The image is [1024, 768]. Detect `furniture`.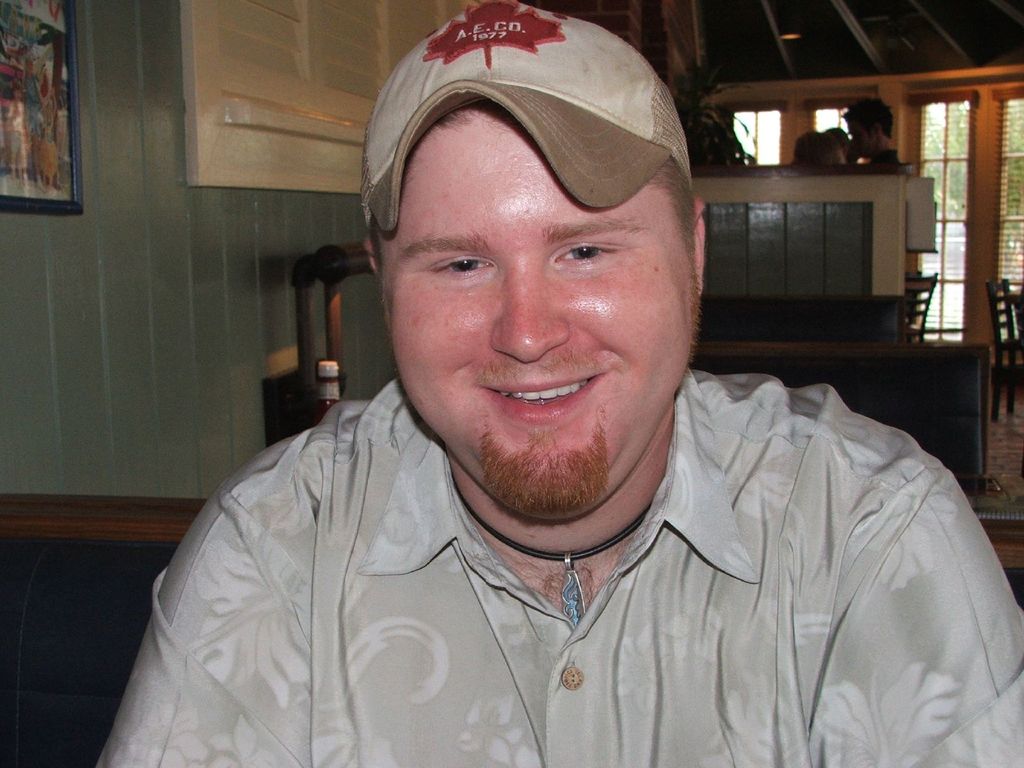
Detection: box(979, 274, 1023, 419).
